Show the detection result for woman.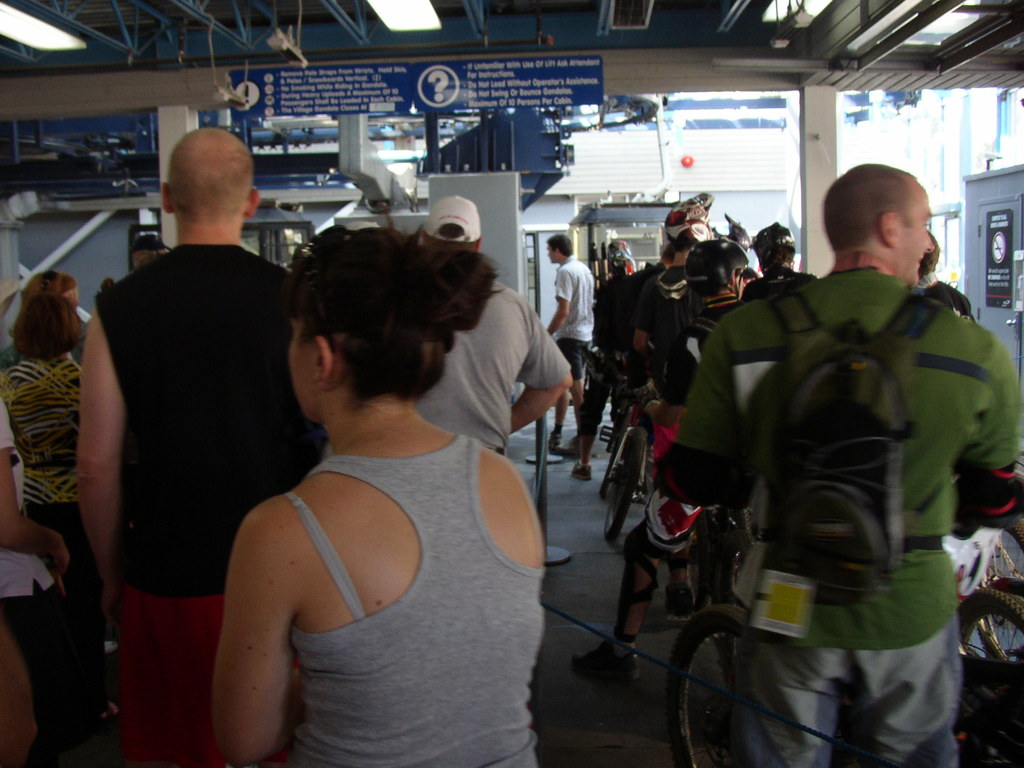
bbox=(167, 178, 556, 767).
